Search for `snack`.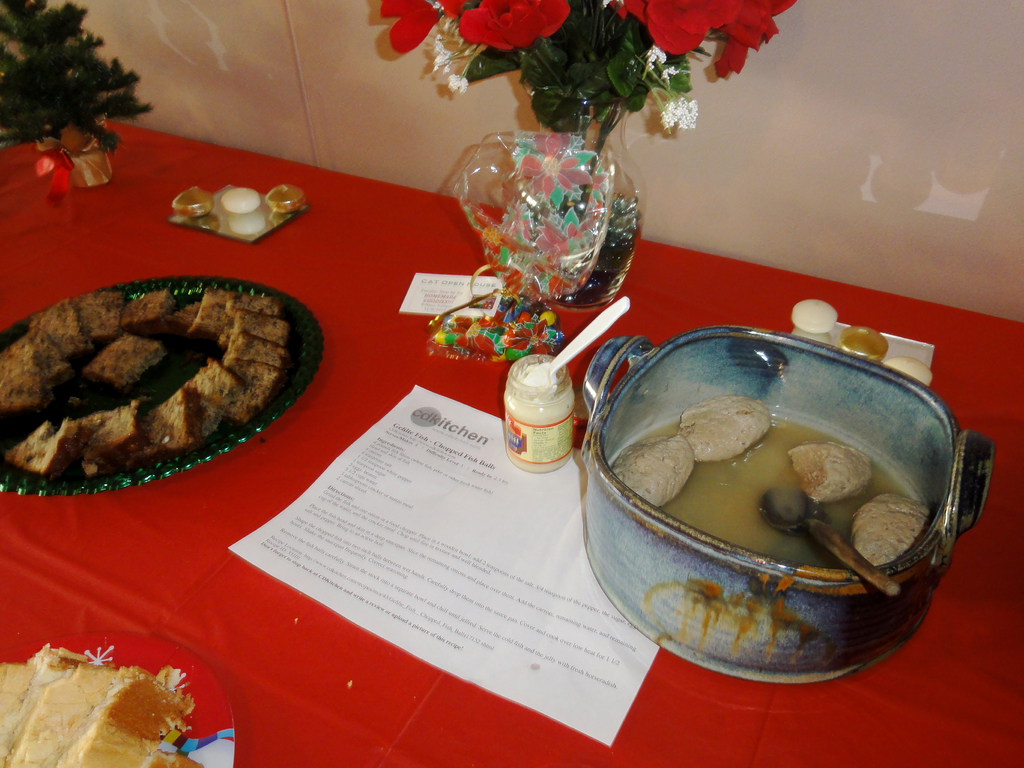
Found at (636,382,922,558).
